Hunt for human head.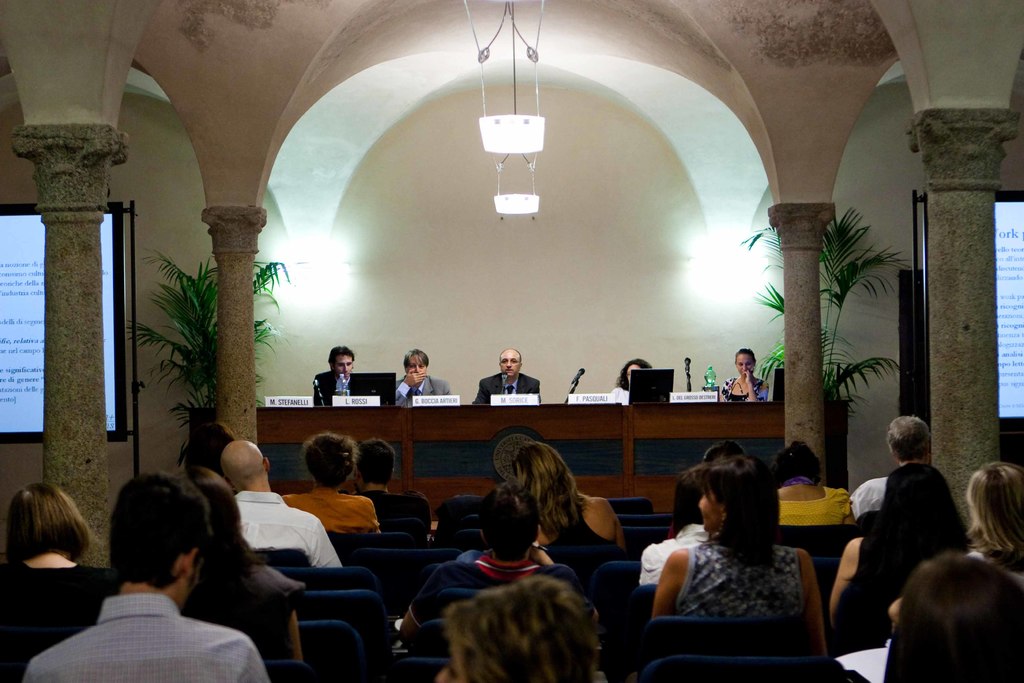
Hunted down at bbox=[479, 483, 541, 562].
